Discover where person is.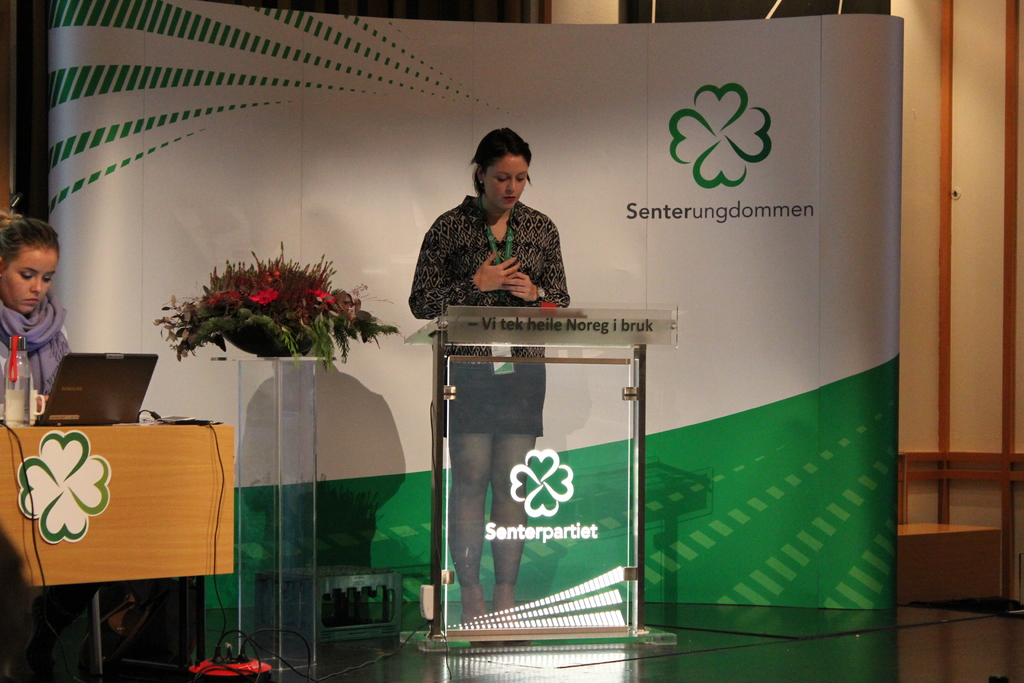
Discovered at crop(408, 126, 572, 644).
